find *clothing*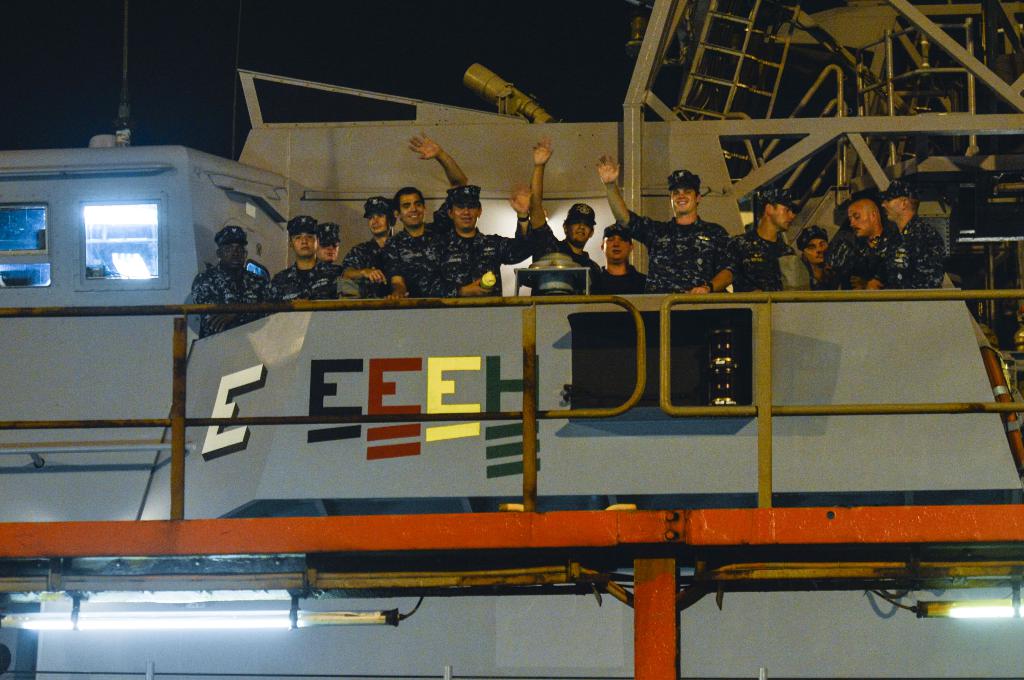
bbox=(188, 260, 270, 335)
